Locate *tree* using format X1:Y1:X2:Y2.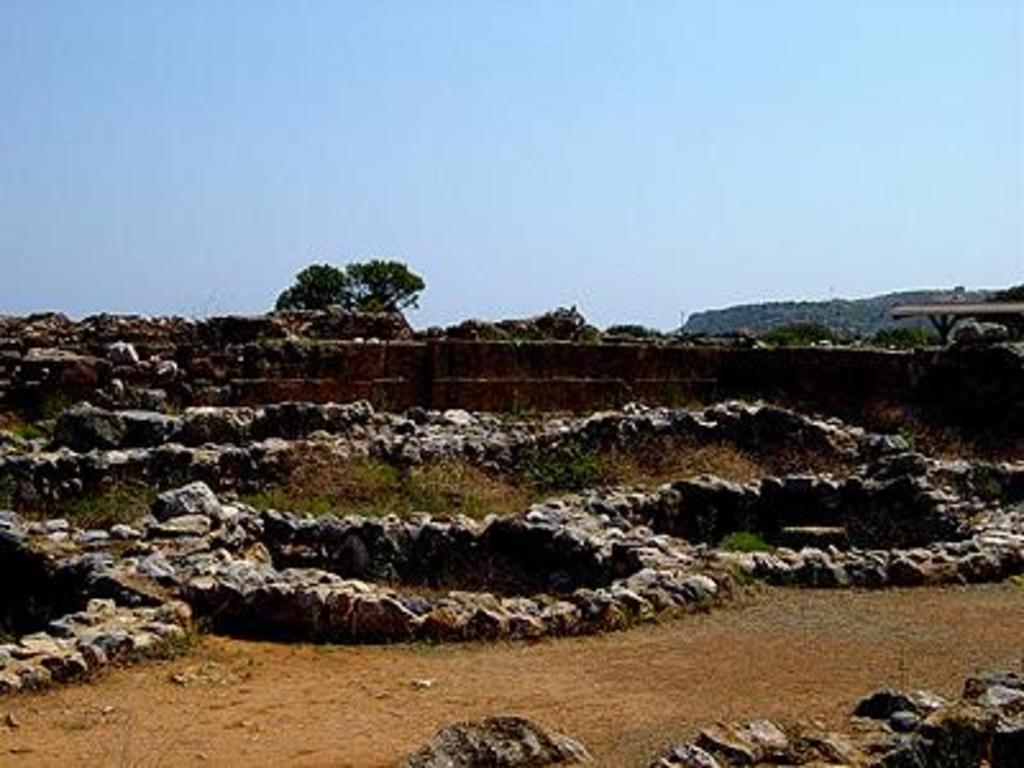
256:238:438:330.
